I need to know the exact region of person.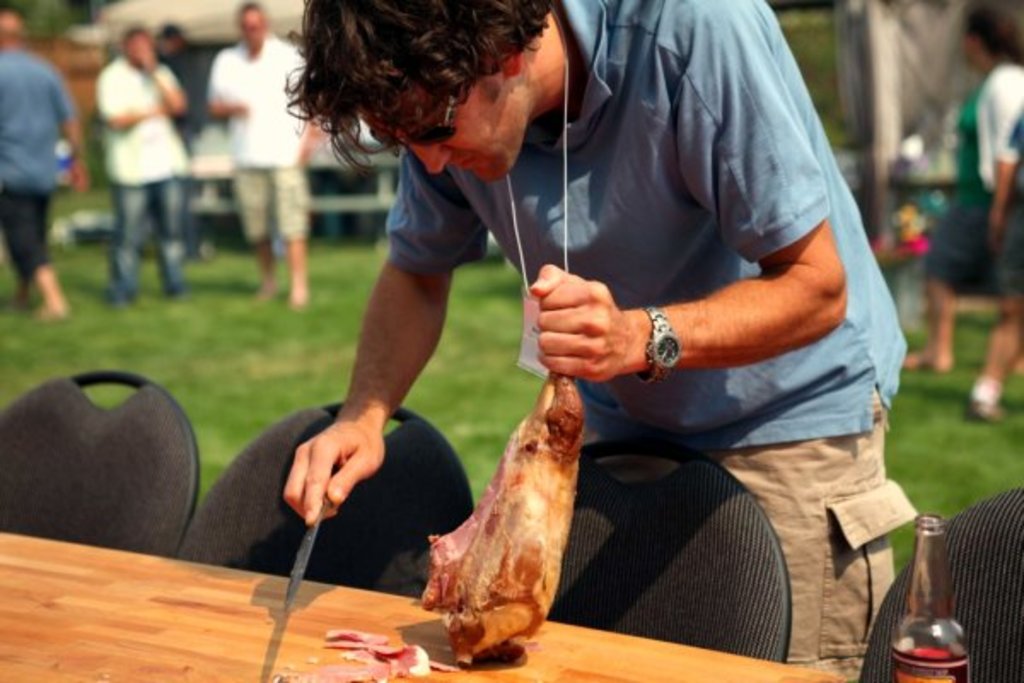
Region: {"left": 96, "top": 27, "right": 188, "bottom": 318}.
